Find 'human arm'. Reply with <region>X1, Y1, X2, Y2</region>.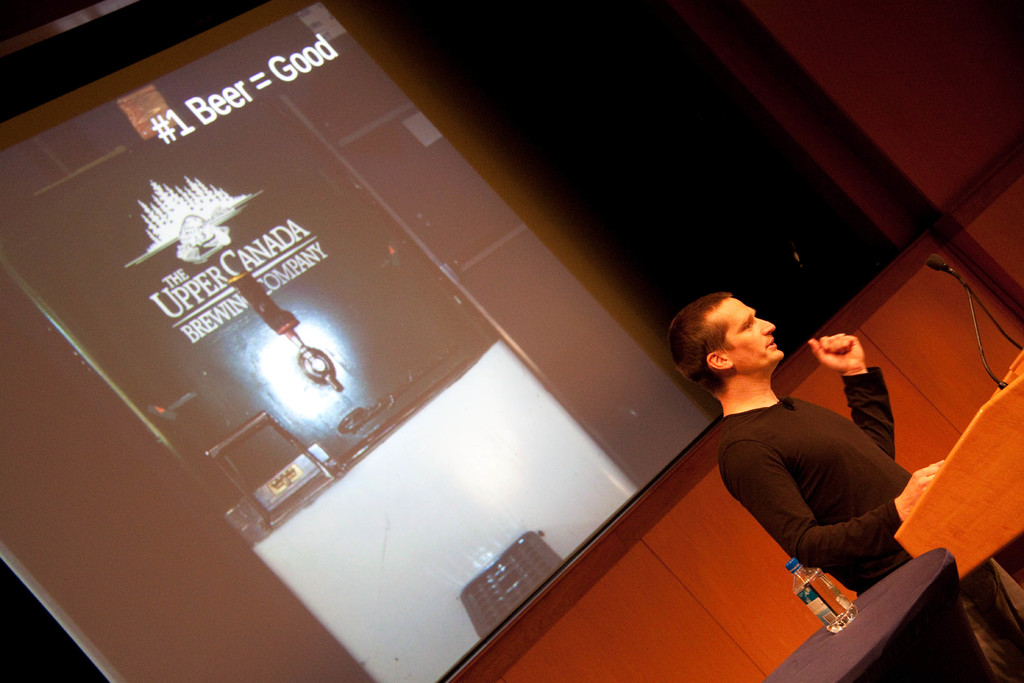
<region>818, 336, 898, 415</region>.
